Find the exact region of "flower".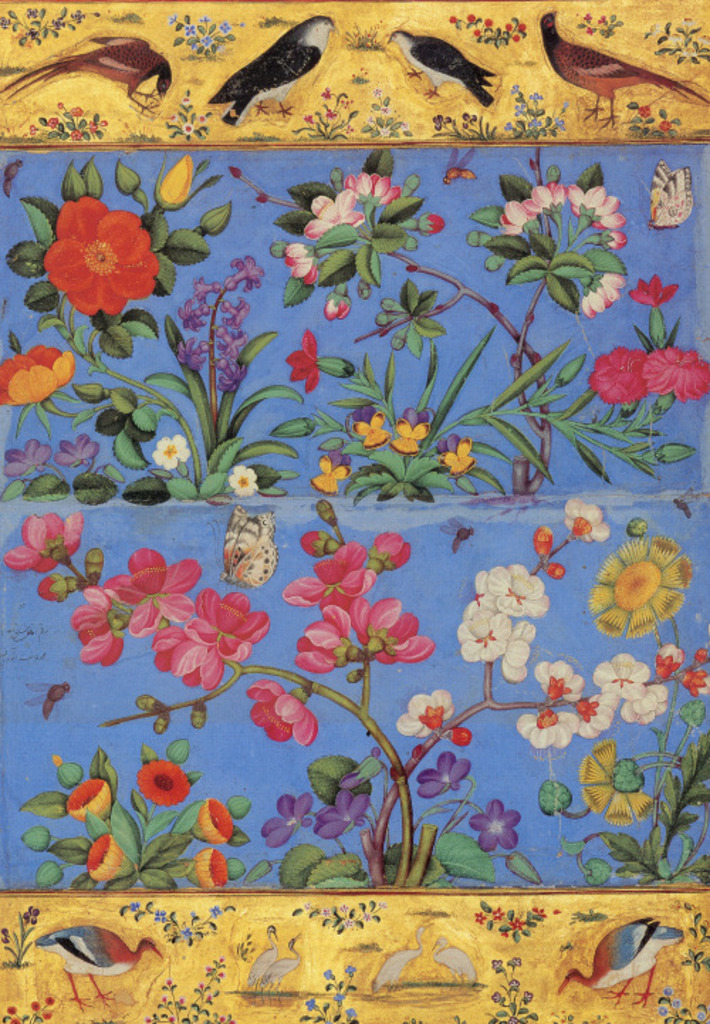
Exact region: [581, 268, 709, 406].
